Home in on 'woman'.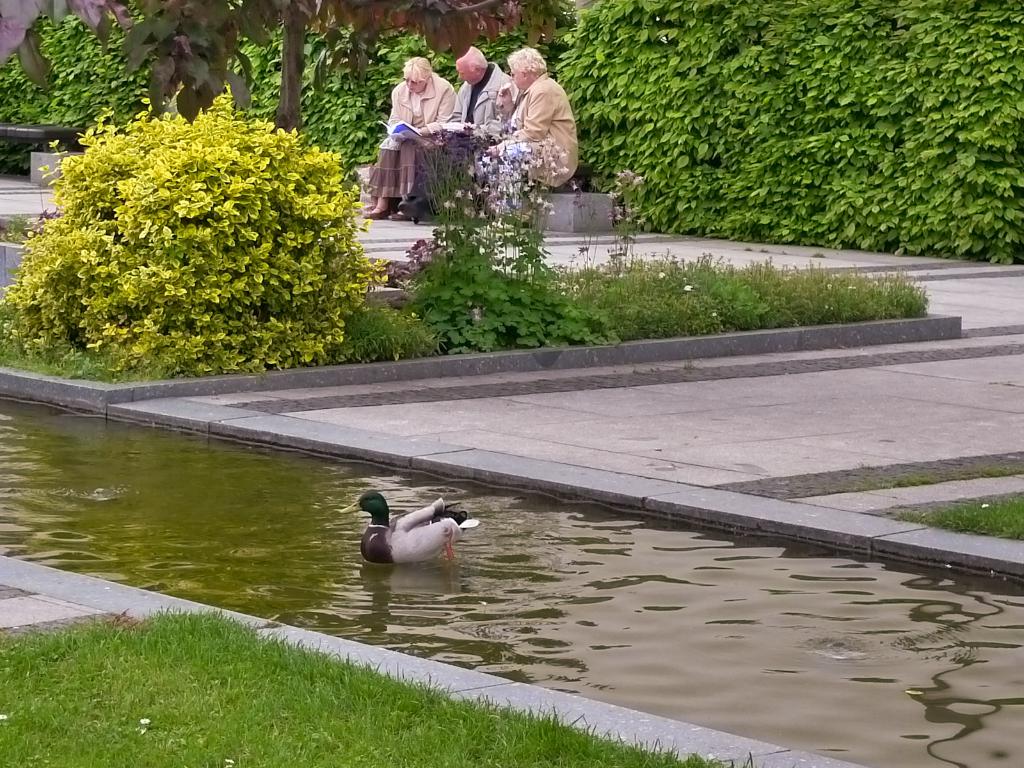
Homed in at [left=361, top=58, right=456, bottom=220].
